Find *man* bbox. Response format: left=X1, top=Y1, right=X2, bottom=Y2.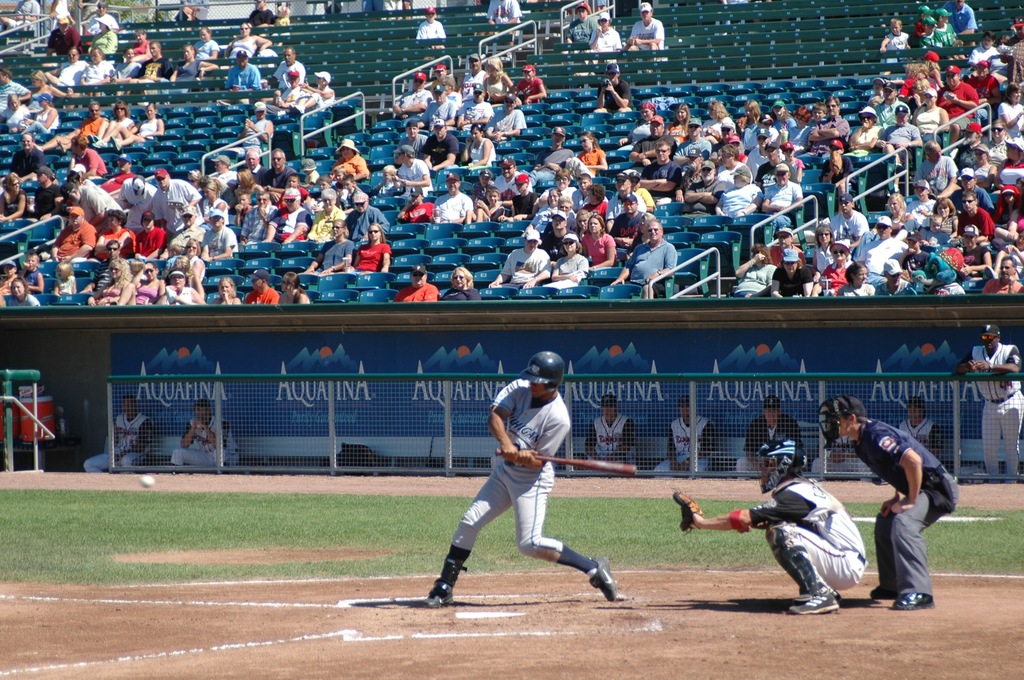
left=75, top=388, right=173, bottom=478.
